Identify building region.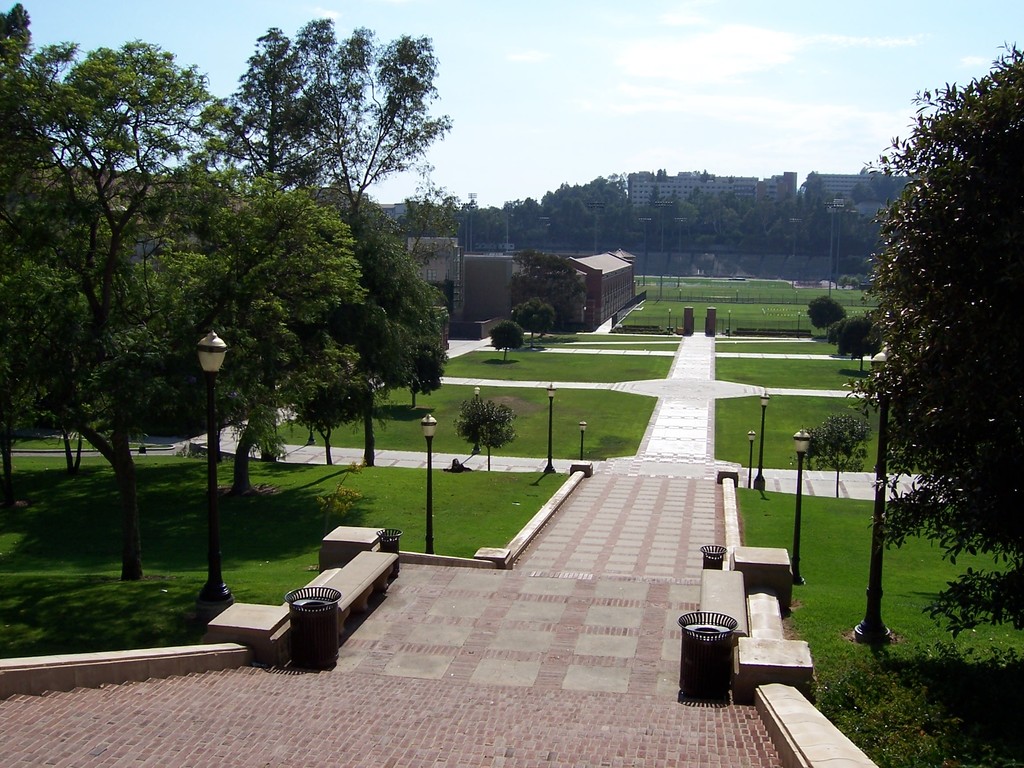
Region: [630,170,801,214].
